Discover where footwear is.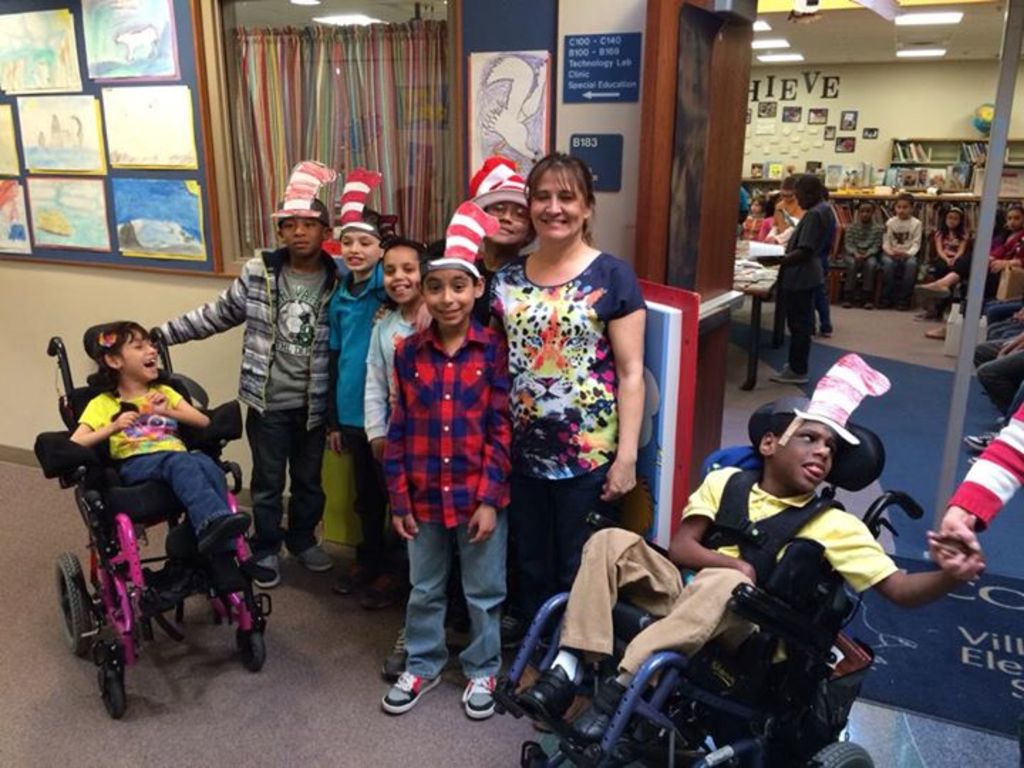
Discovered at (334,558,370,594).
